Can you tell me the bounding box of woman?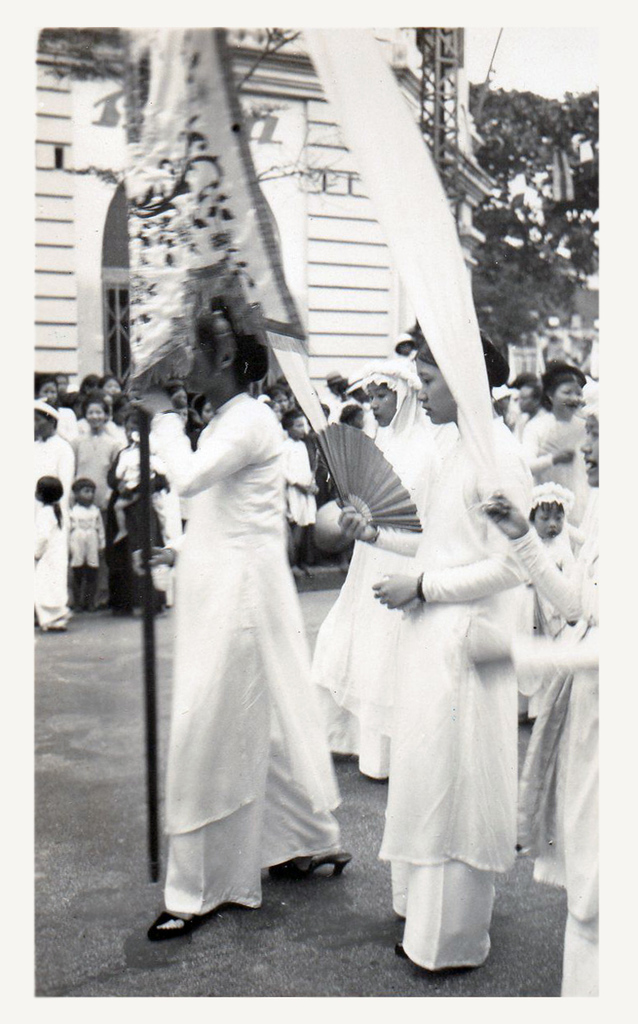
BBox(128, 317, 351, 935).
